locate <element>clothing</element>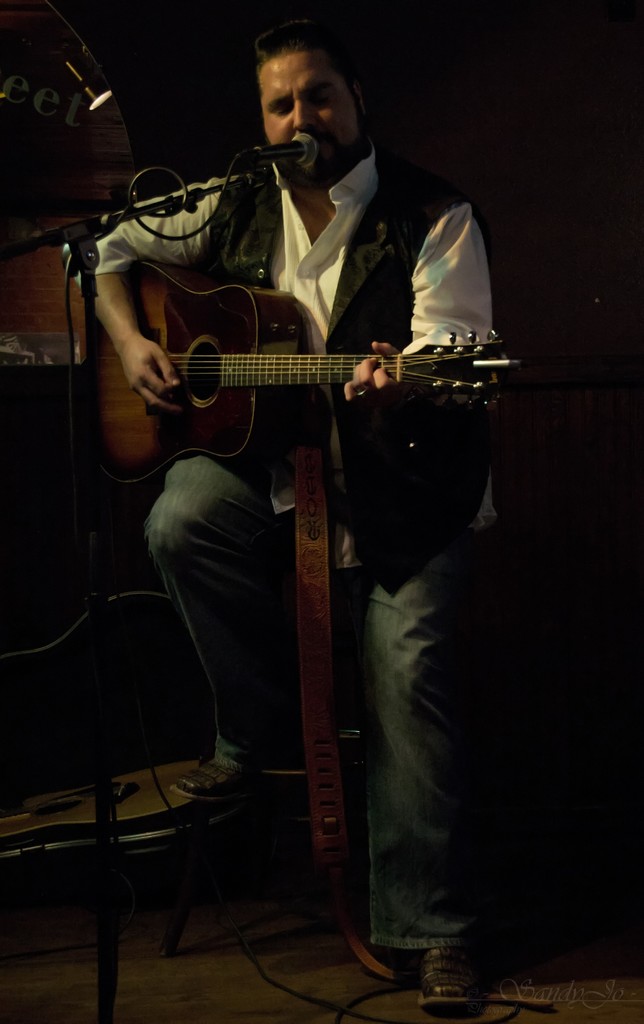
<region>134, 49, 545, 920</region>
